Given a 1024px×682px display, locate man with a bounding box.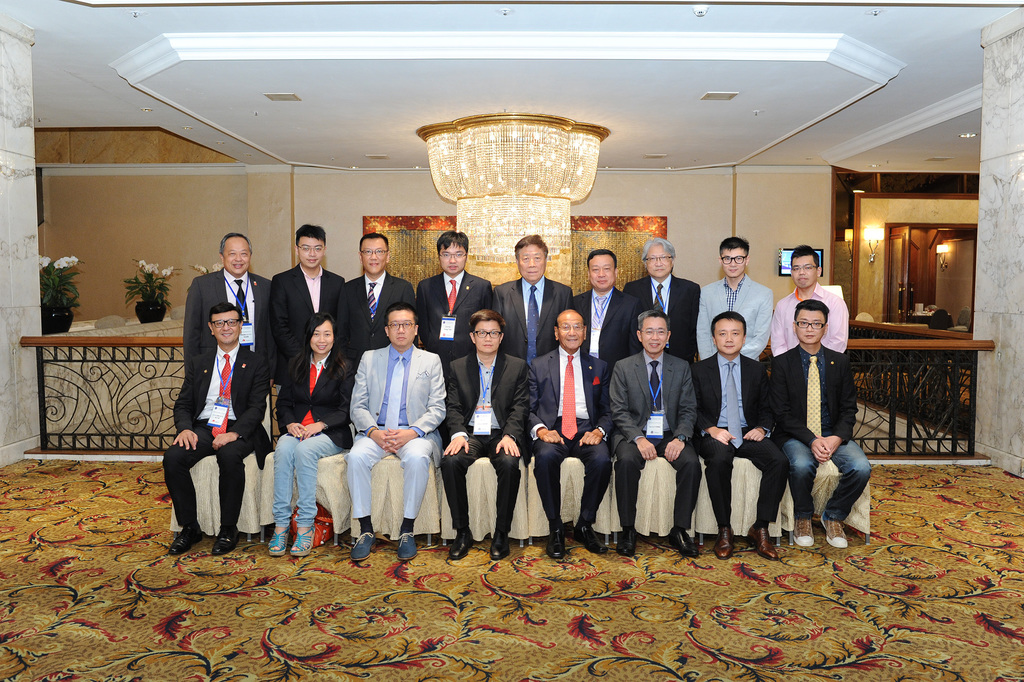
Located: left=690, top=307, right=784, bottom=560.
